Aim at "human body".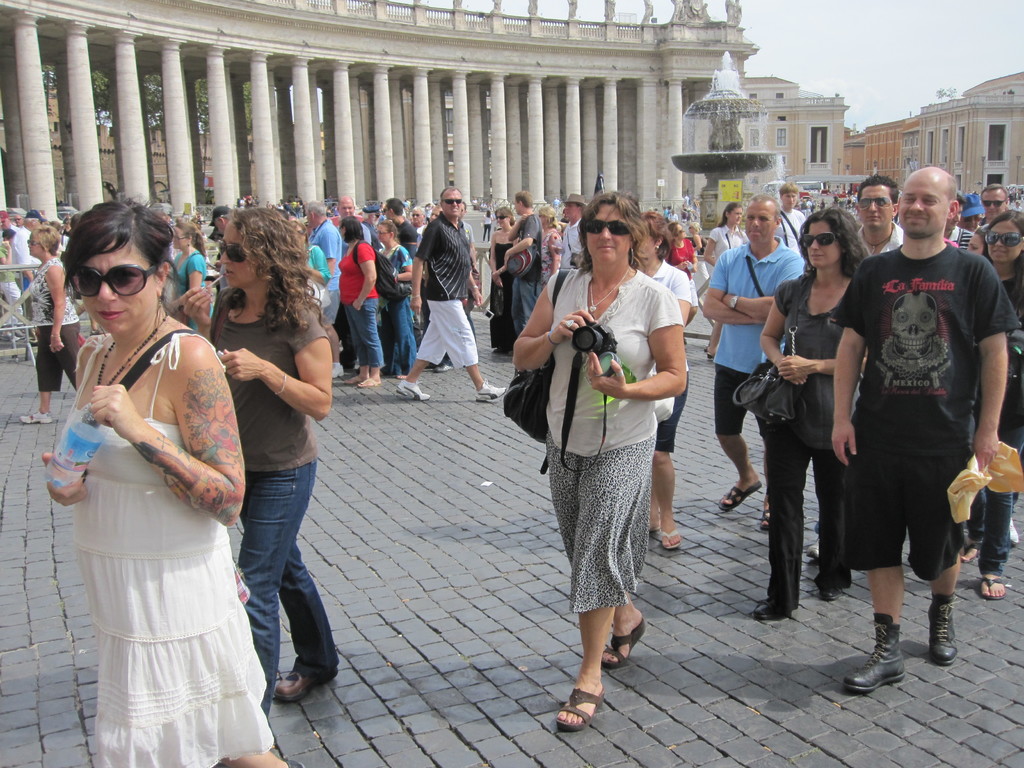
Aimed at 491 223 515 356.
